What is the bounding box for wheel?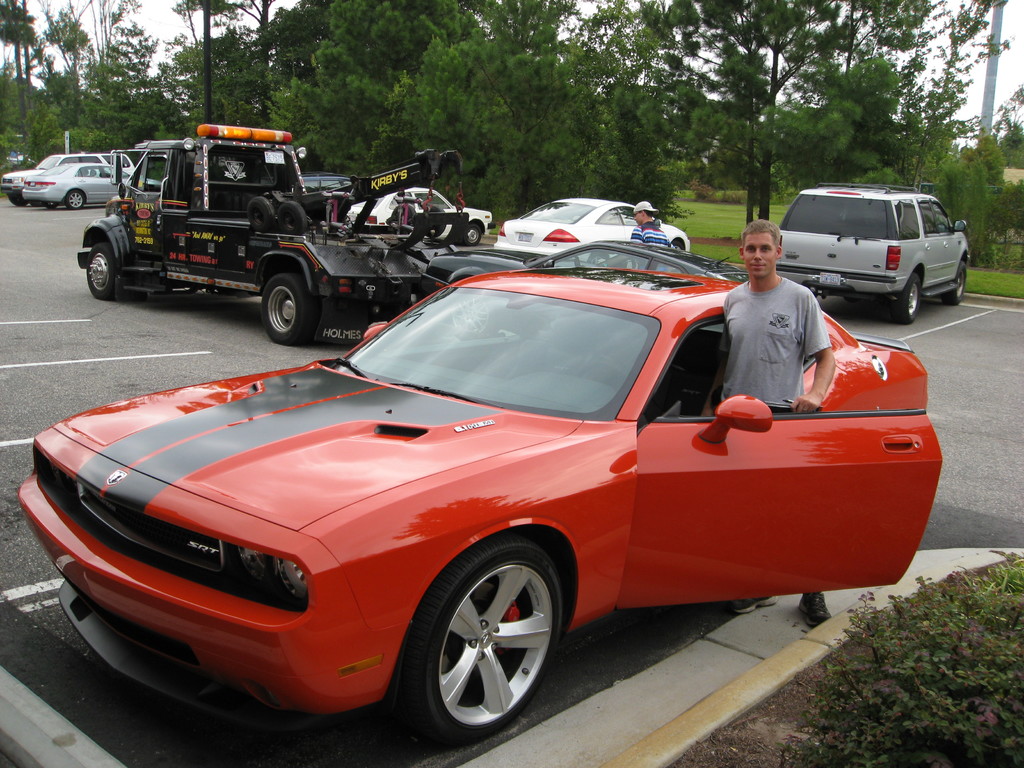
<region>392, 204, 415, 240</region>.
